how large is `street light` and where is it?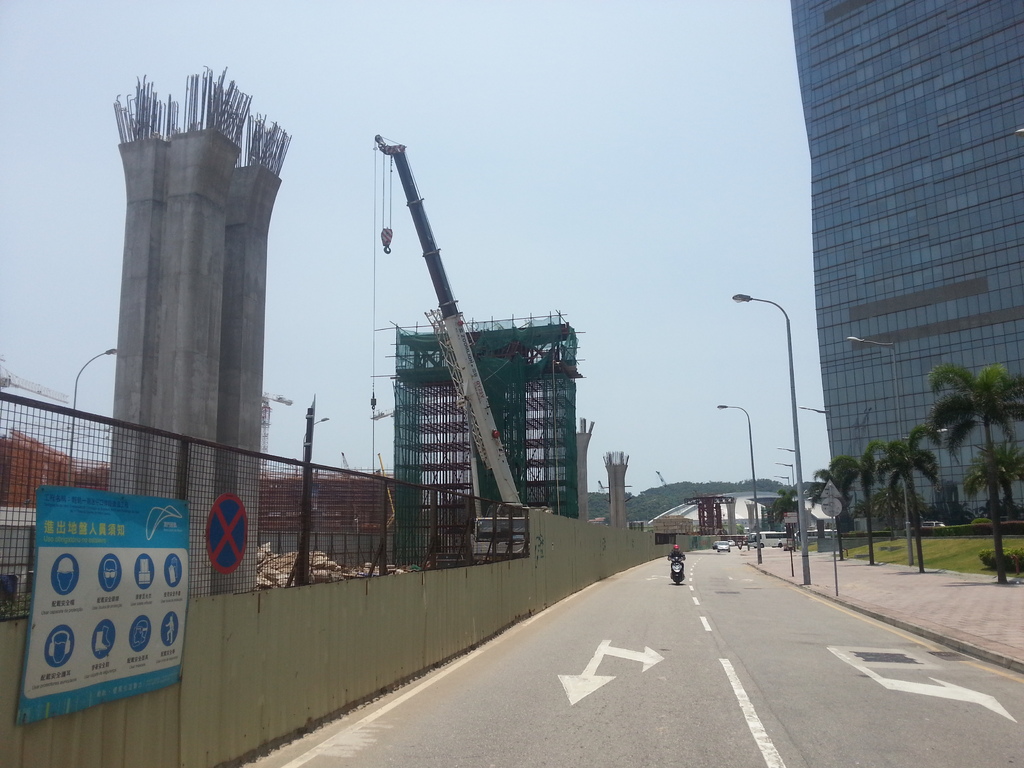
Bounding box: box(728, 291, 808, 586).
